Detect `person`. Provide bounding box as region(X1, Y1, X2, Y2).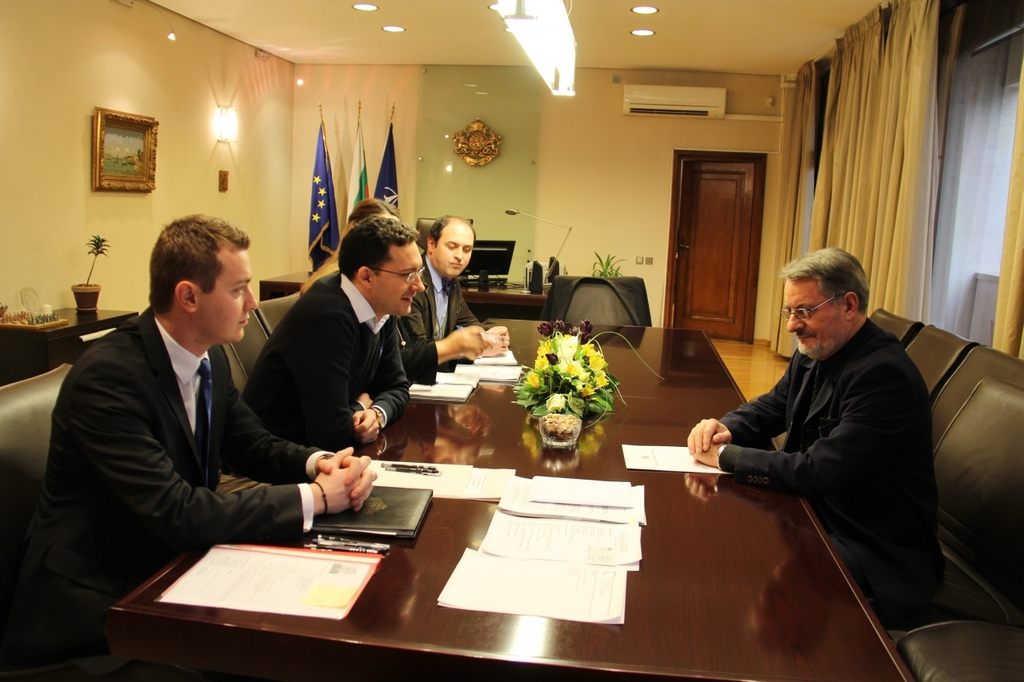
region(406, 210, 515, 381).
